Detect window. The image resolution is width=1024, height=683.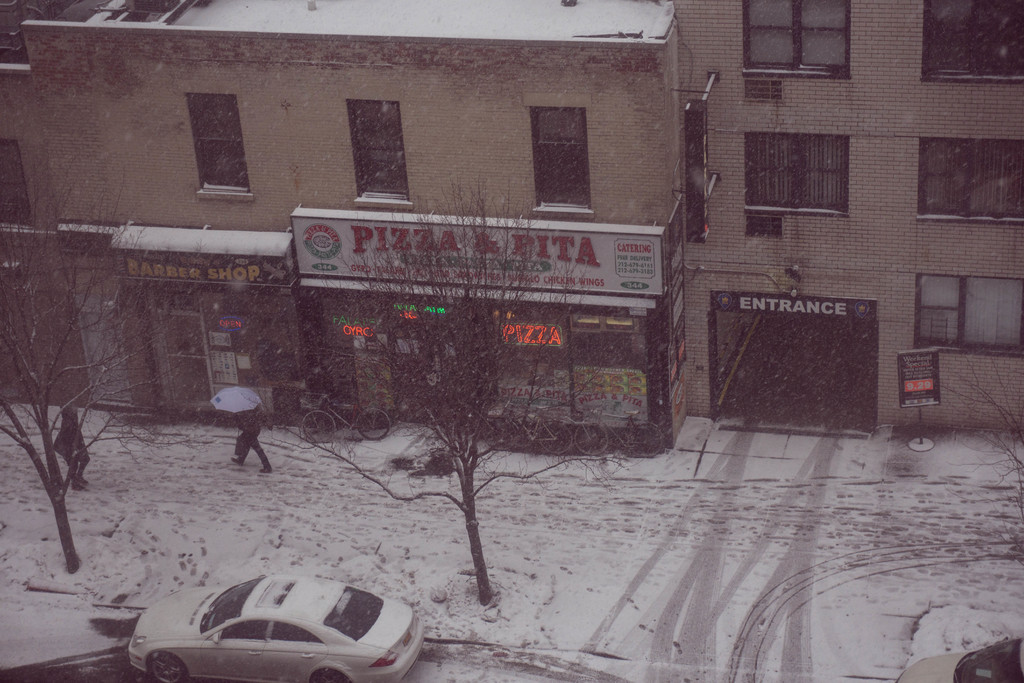
select_region(737, 128, 852, 225).
